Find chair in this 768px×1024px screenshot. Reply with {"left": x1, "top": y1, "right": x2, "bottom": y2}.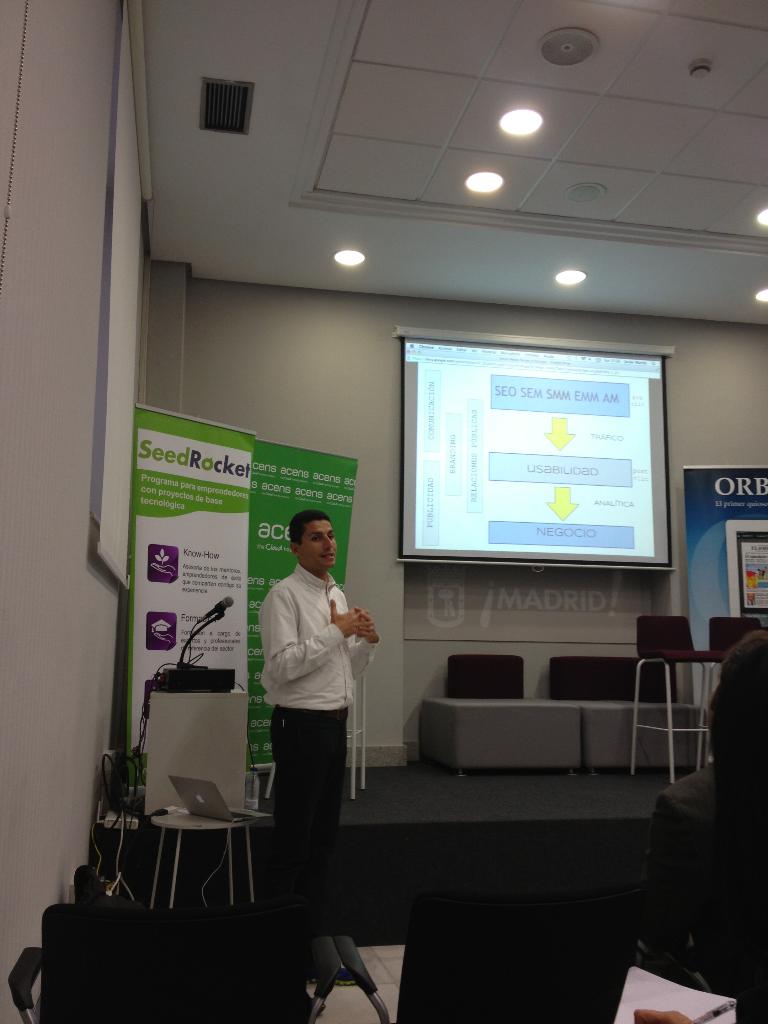
{"left": 328, "top": 893, "right": 637, "bottom": 1023}.
